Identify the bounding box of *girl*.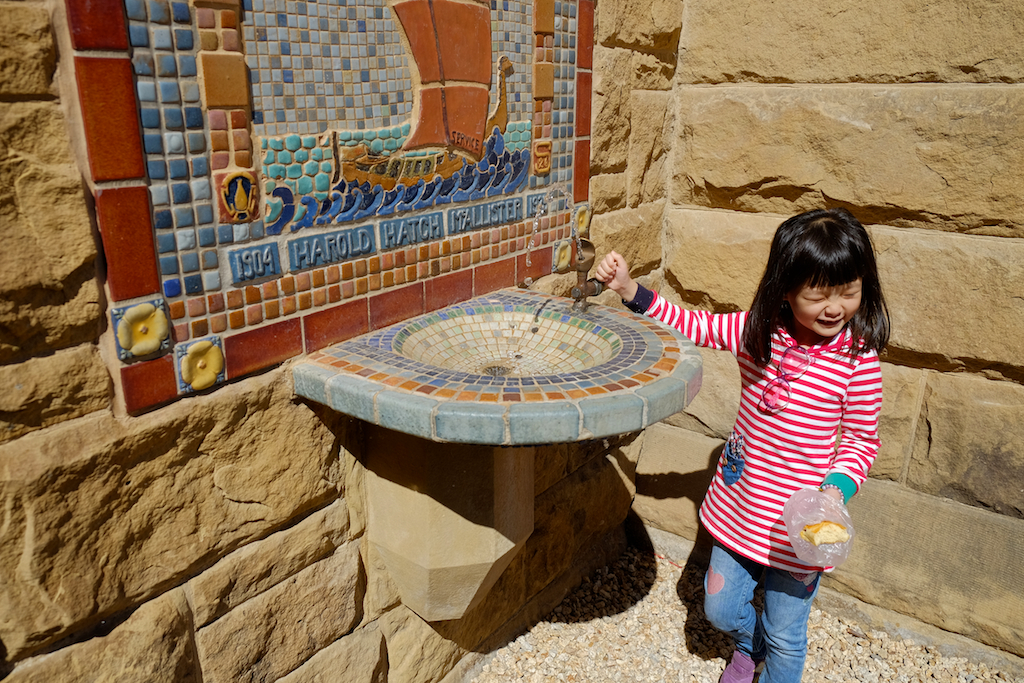
(x1=593, y1=206, x2=895, y2=682).
